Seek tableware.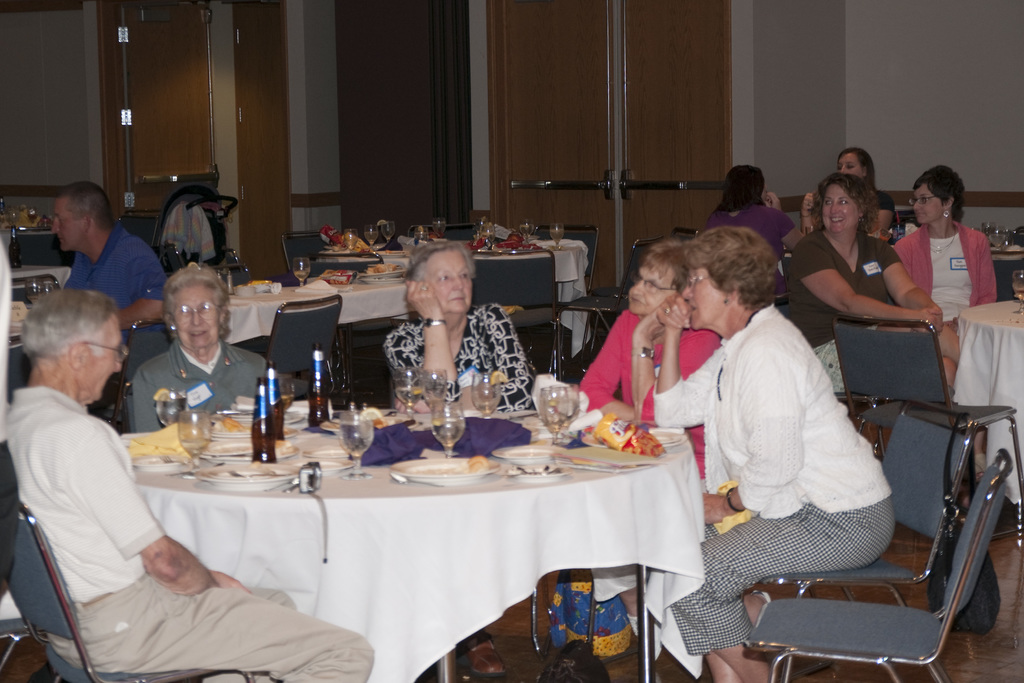
box=[135, 447, 184, 475].
